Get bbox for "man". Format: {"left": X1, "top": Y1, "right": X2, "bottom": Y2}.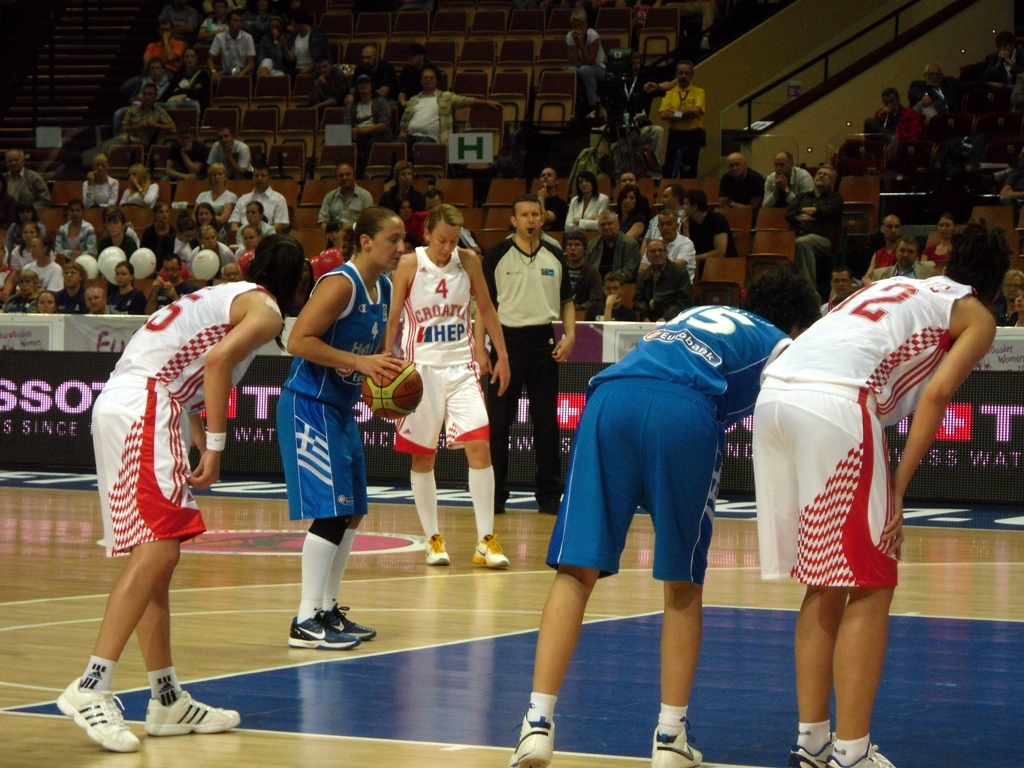
{"left": 278, "top": 10, "right": 332, "bottom": 80}.
